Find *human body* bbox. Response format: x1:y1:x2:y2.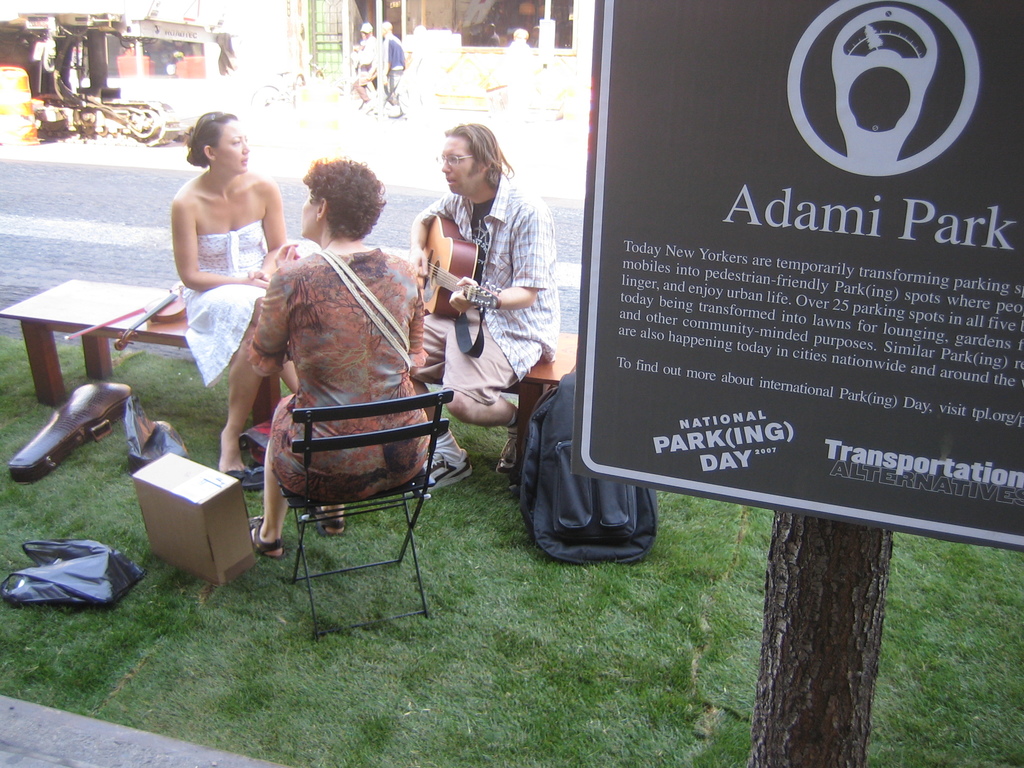
147:97:279:333.
